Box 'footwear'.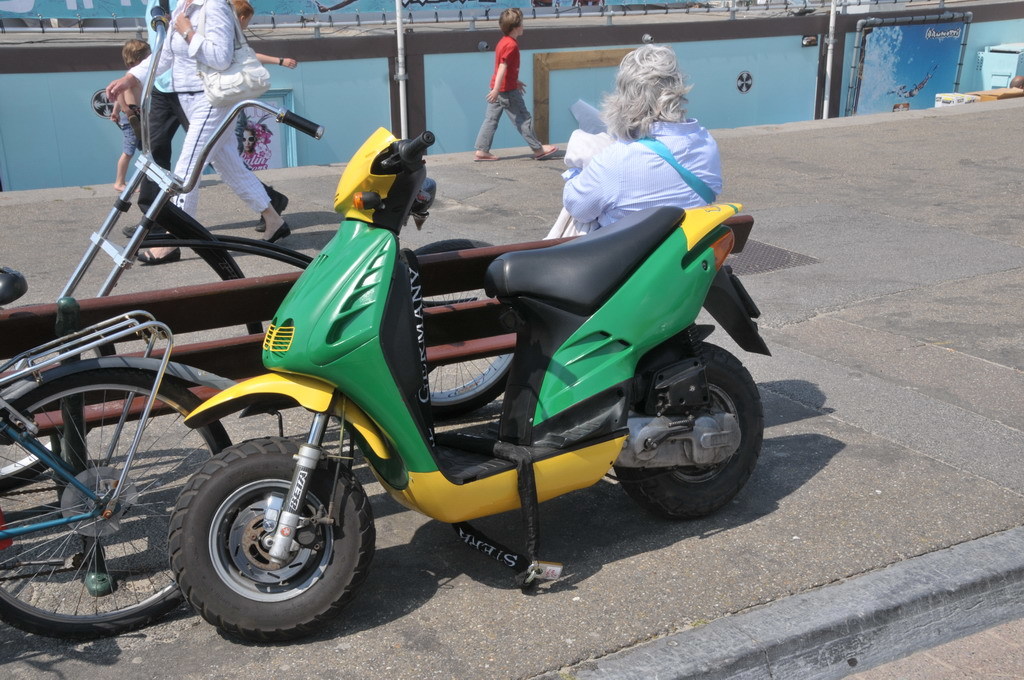
rect(124, 226, 153, 234).
